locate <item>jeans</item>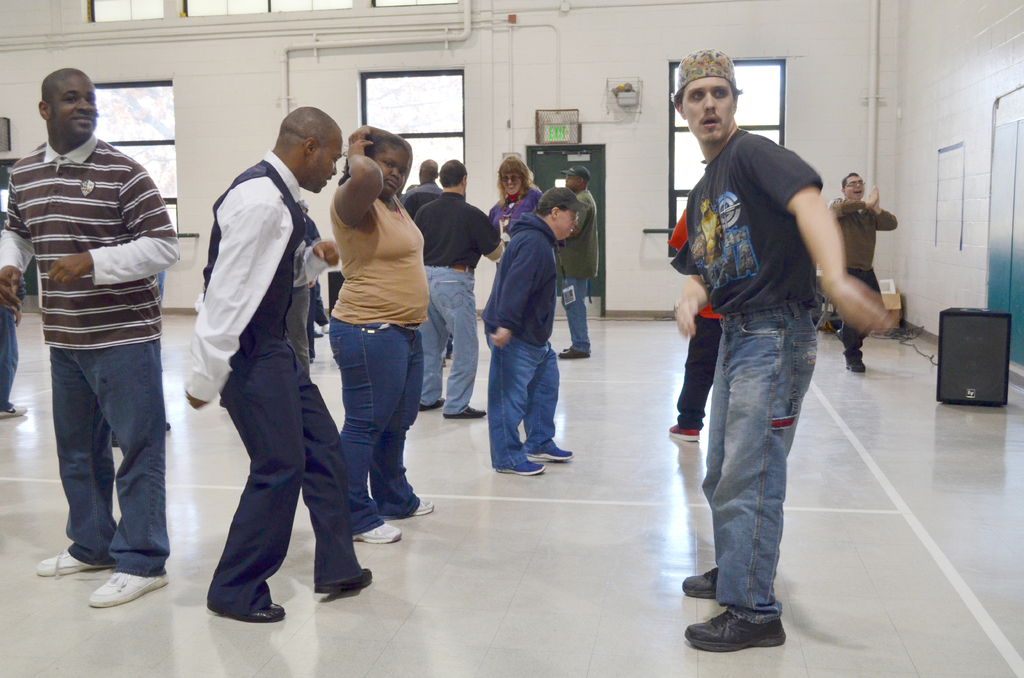
328:319:420:533
